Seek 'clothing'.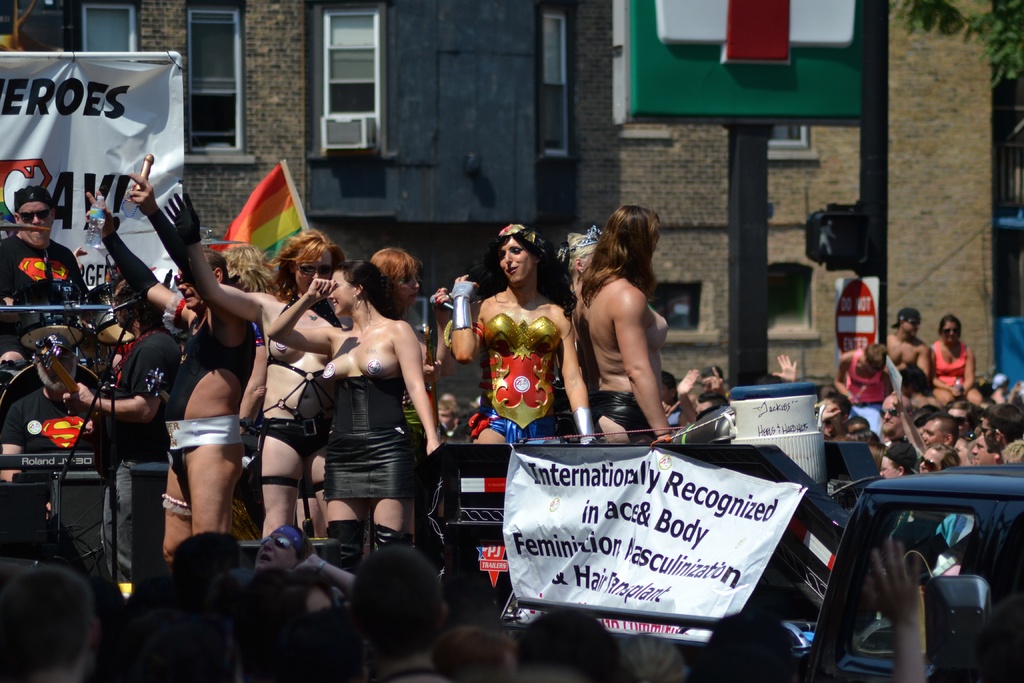
481/304/580/460.
